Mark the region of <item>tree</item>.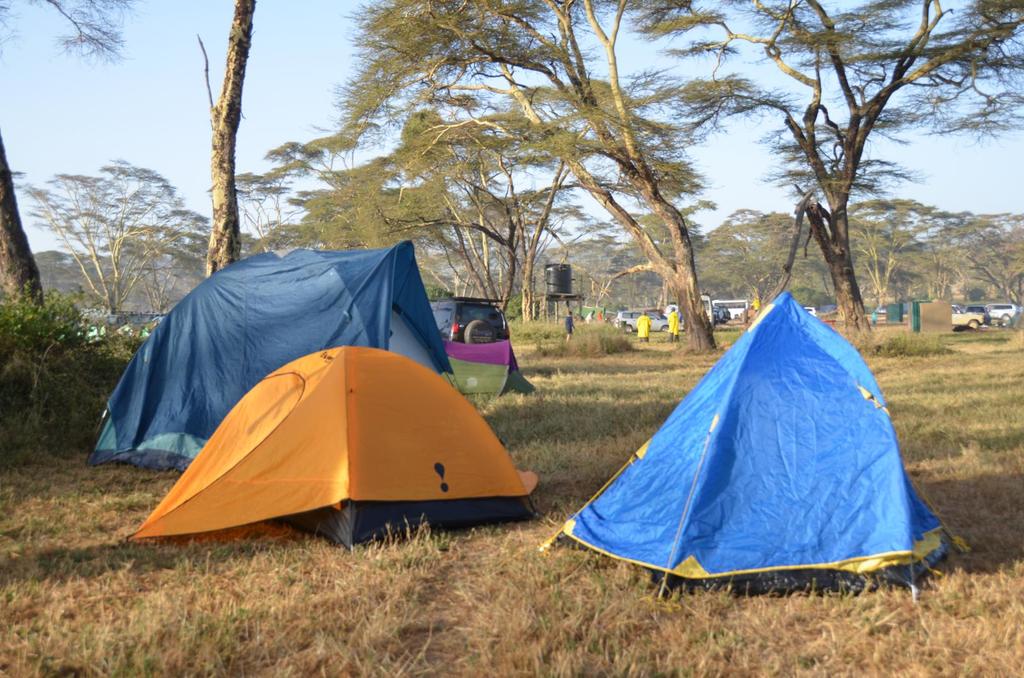
Region: (left=0, top=0, right=138, bottom=355).
